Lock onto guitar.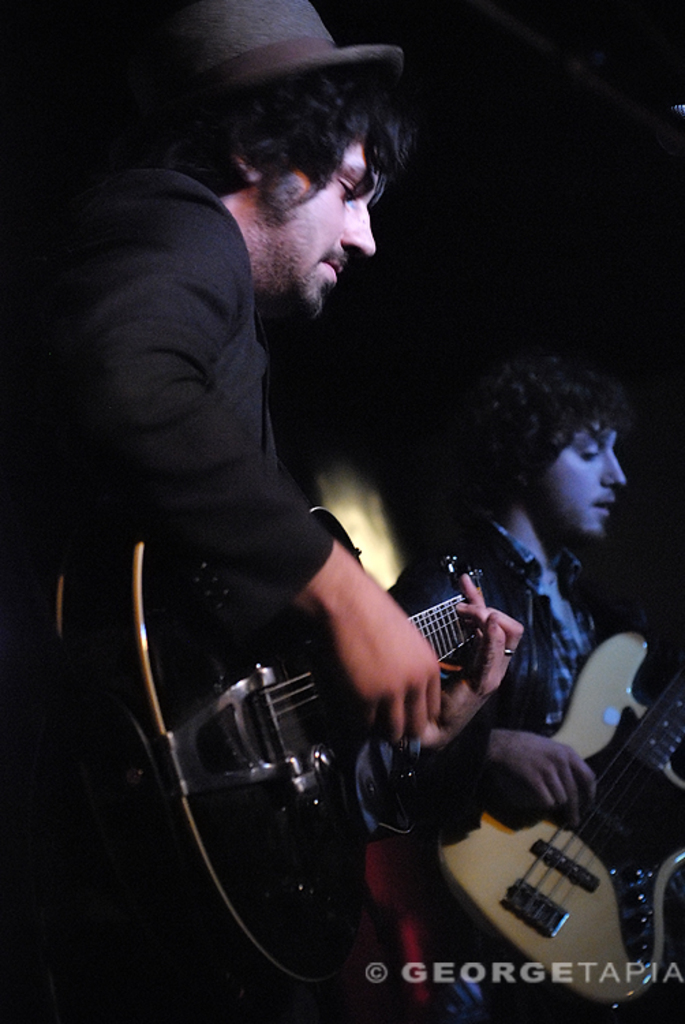
Locked: [x1=409, y1=624, x2=684, y2=1013].
